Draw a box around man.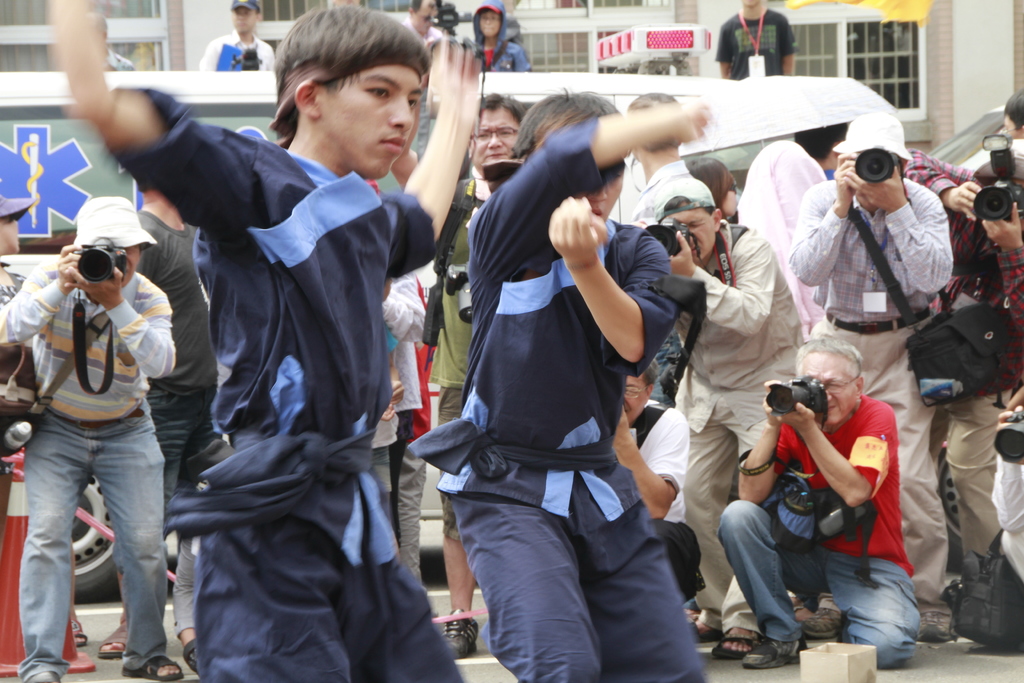
select_region(628, 83, 719, 231).
